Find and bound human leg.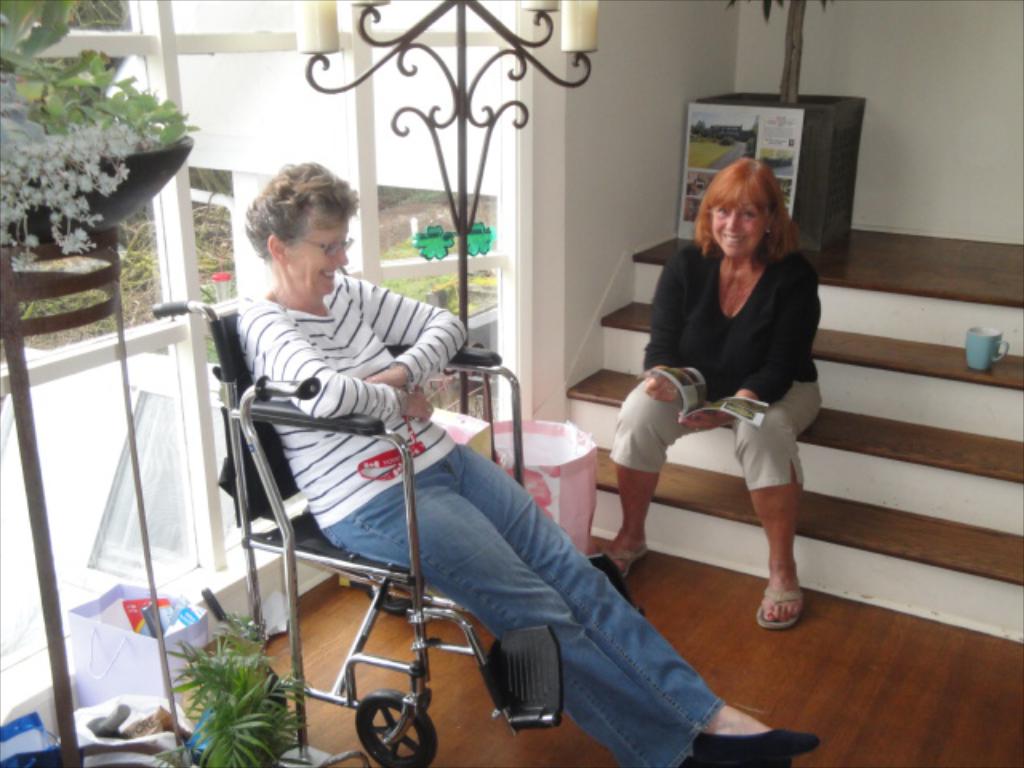
Bound: 600:386:688:579.
